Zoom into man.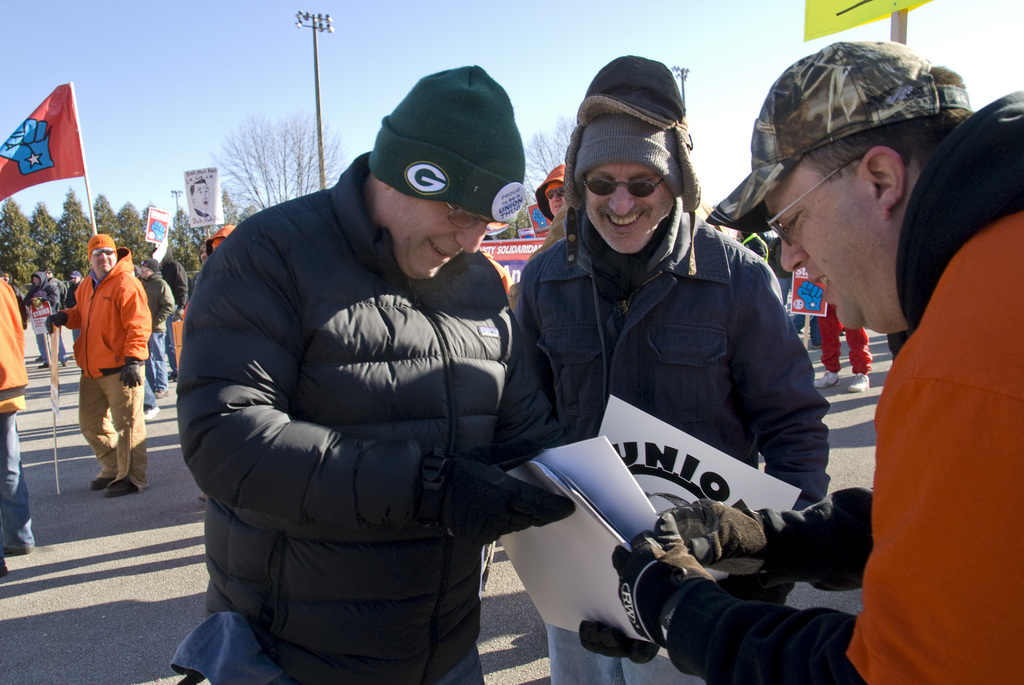
Zoom target: BBox(159, 247, 192, 378).
